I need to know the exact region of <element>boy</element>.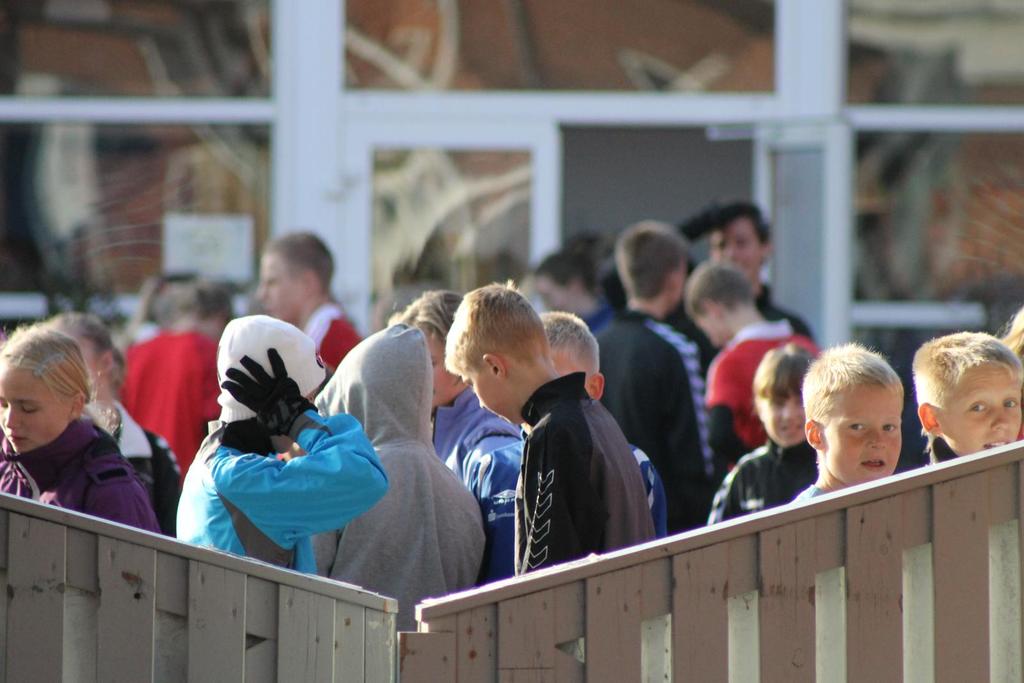
Region: box=[445, 280, 655, 593].
